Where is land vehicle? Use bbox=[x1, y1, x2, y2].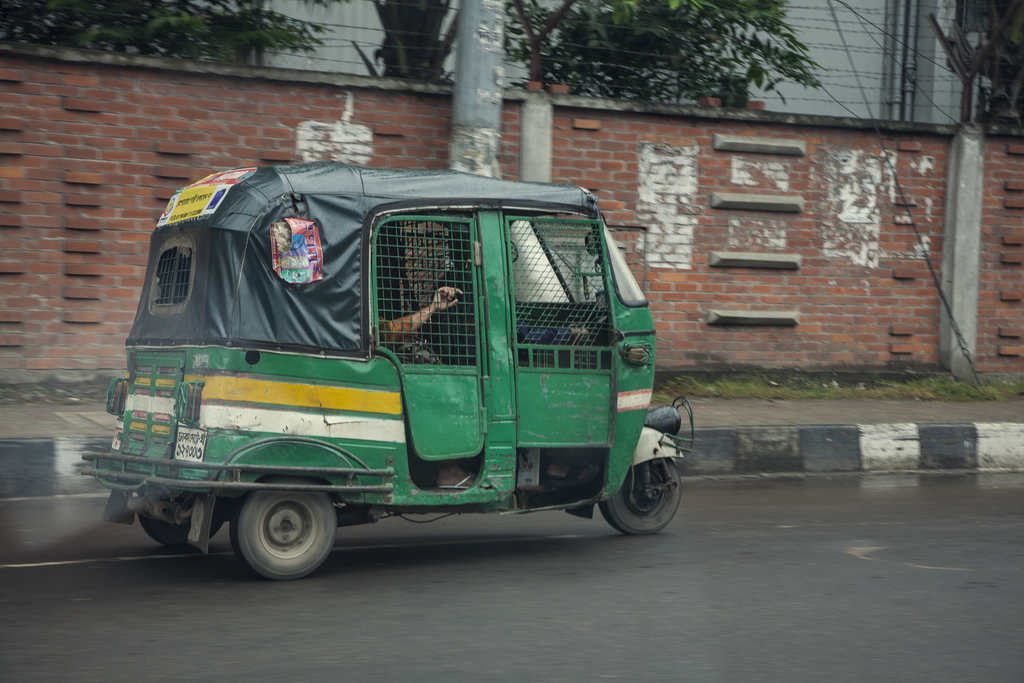
bbox=[82, 161, 691, 579].
